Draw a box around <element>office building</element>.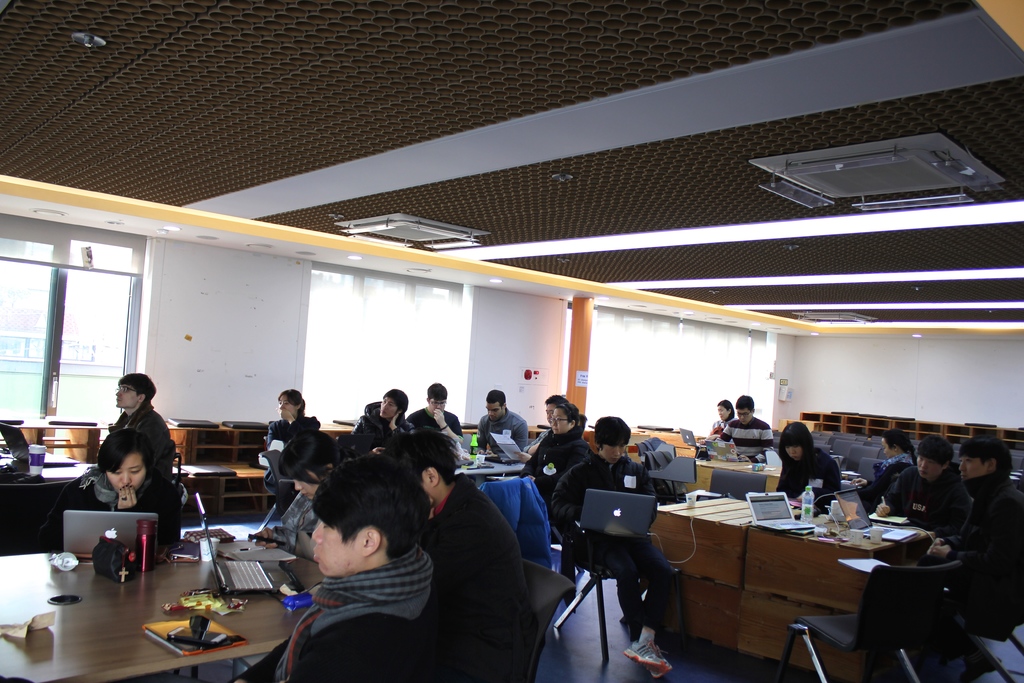
<box>0,0,1023,682</box>.
